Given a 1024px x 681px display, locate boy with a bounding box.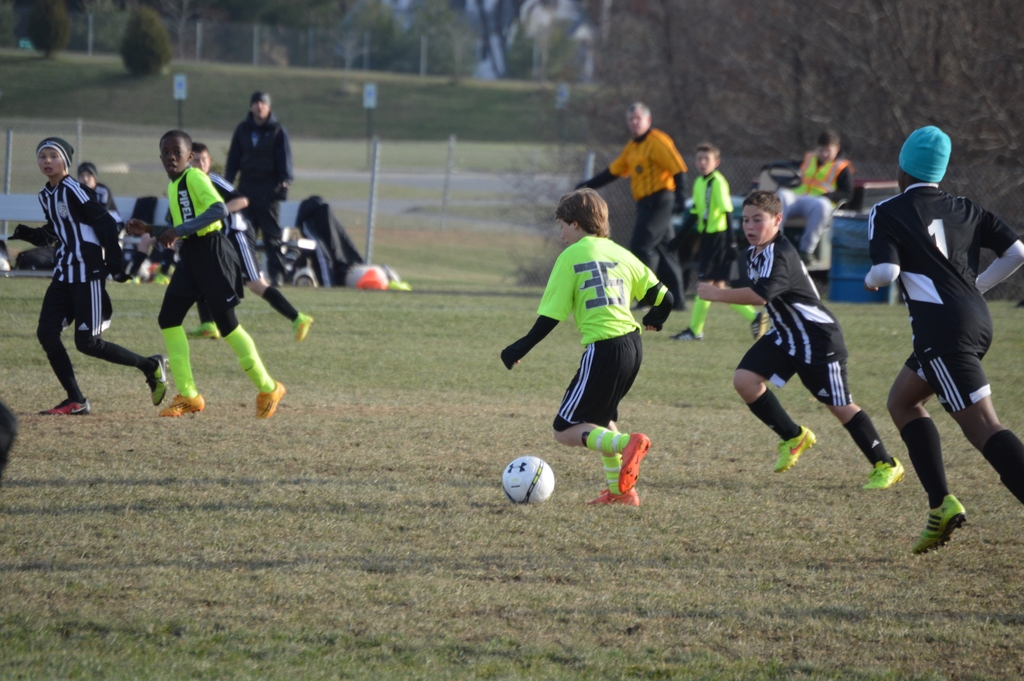
Located: (500,185,689,475).
